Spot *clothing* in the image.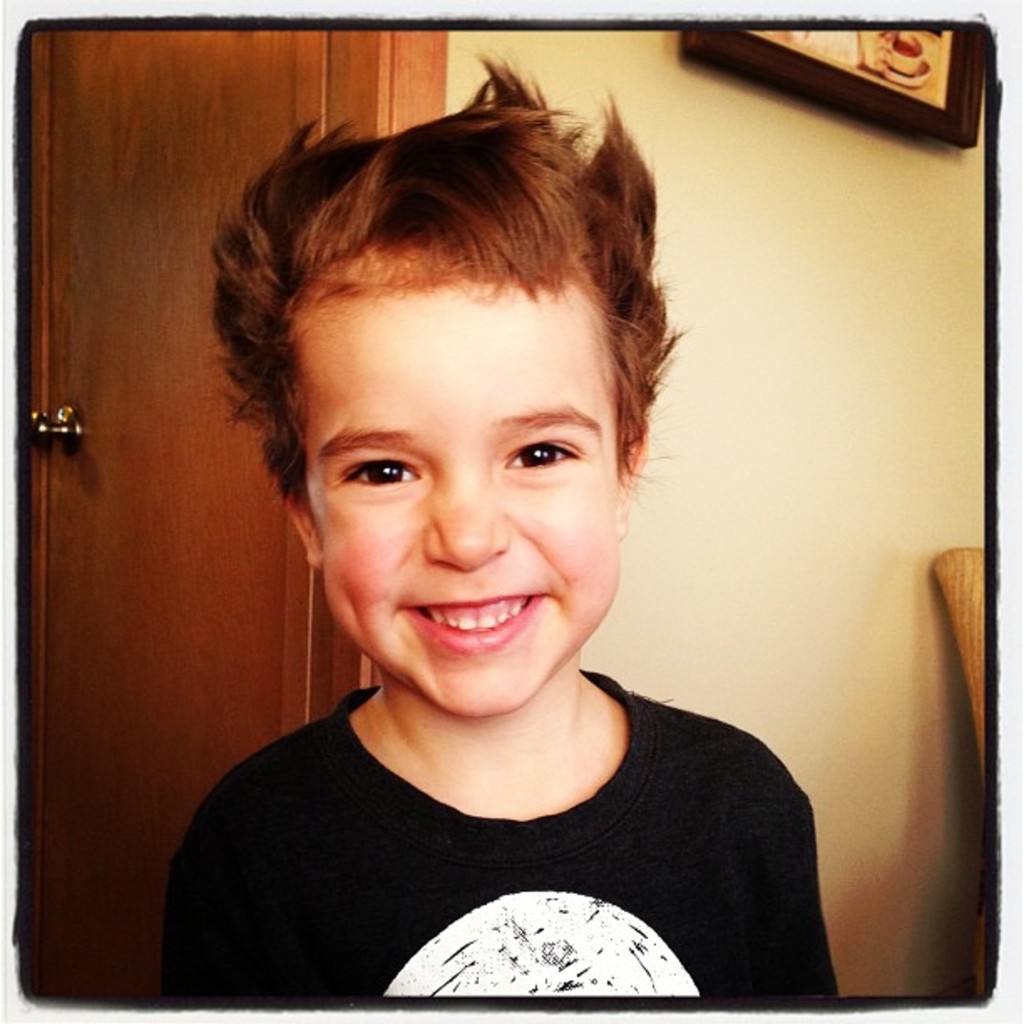
*clothing* found at <box>149,654,872,1002</box>.
